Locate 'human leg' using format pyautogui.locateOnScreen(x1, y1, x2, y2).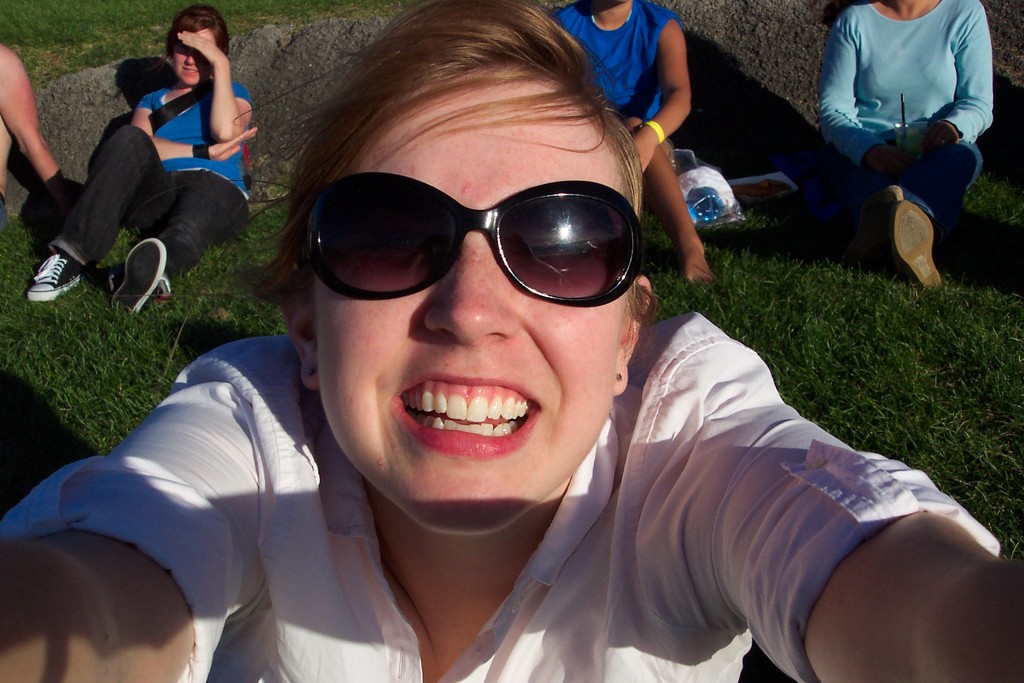
pyautogui.locateOnScreen(20, 128, 173, 300).
